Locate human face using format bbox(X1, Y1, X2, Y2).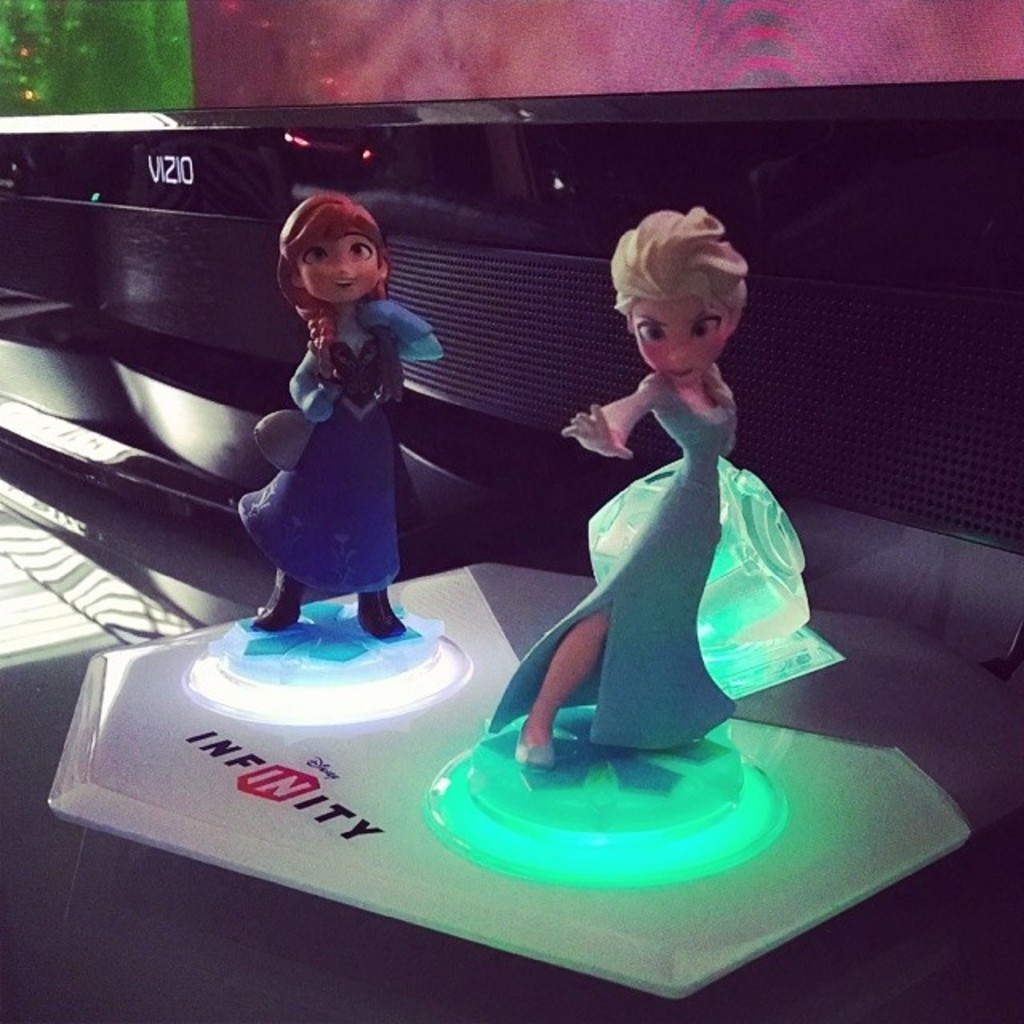
bbox(626, 293, 725, 374).
